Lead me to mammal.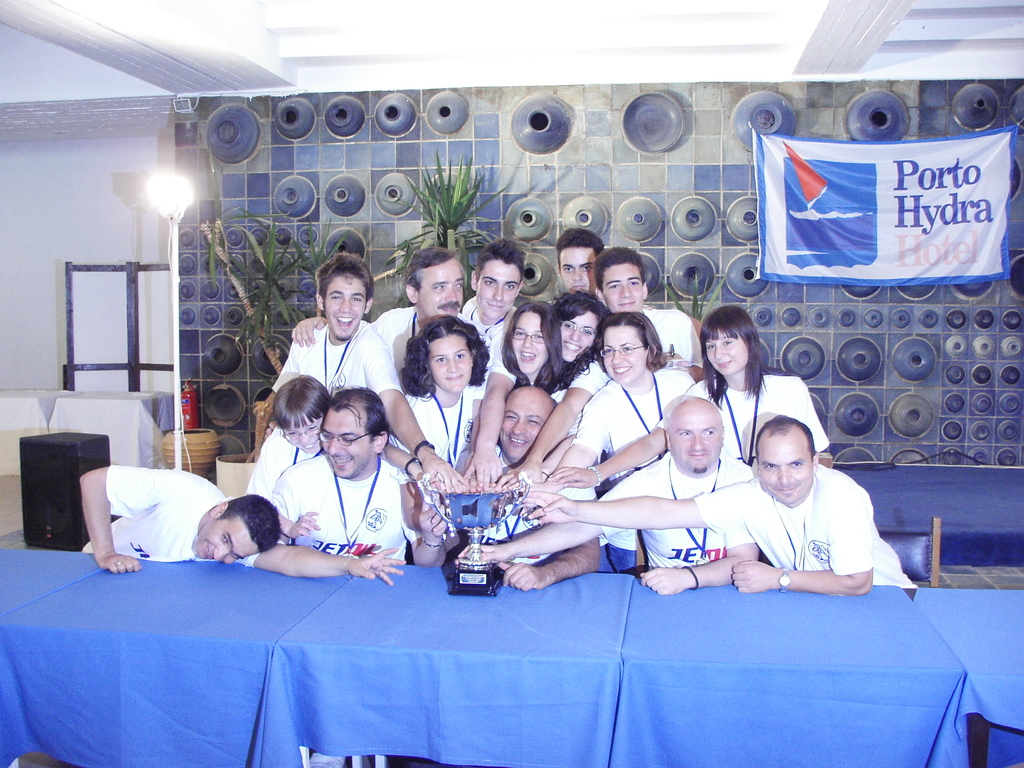
Lead to x1=476 y1=299 x2=568 y2=489.
